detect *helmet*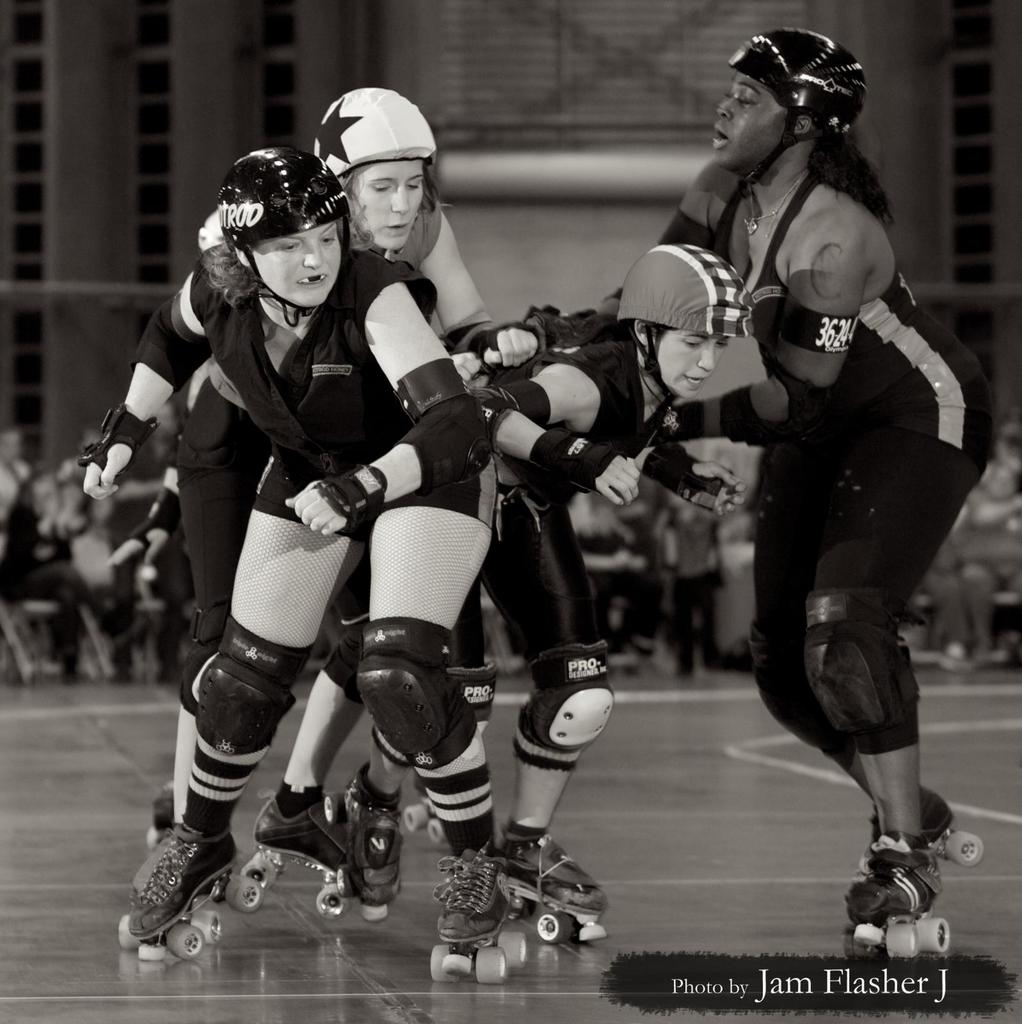
detection(298, 83, 441, 167)
